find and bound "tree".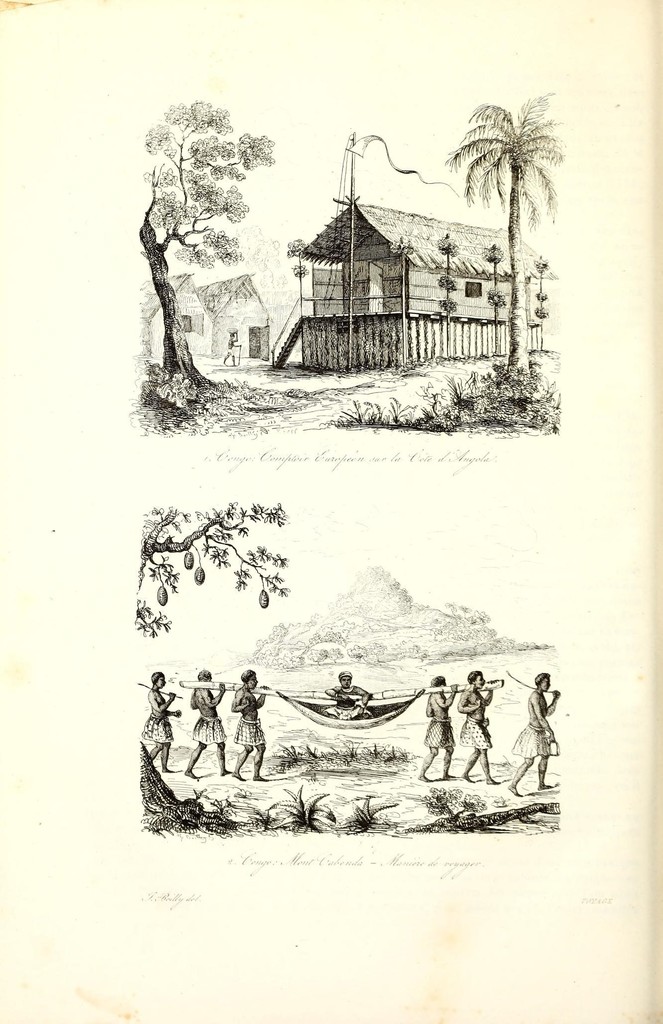
Bound: box(118, 92, 292, 416).
